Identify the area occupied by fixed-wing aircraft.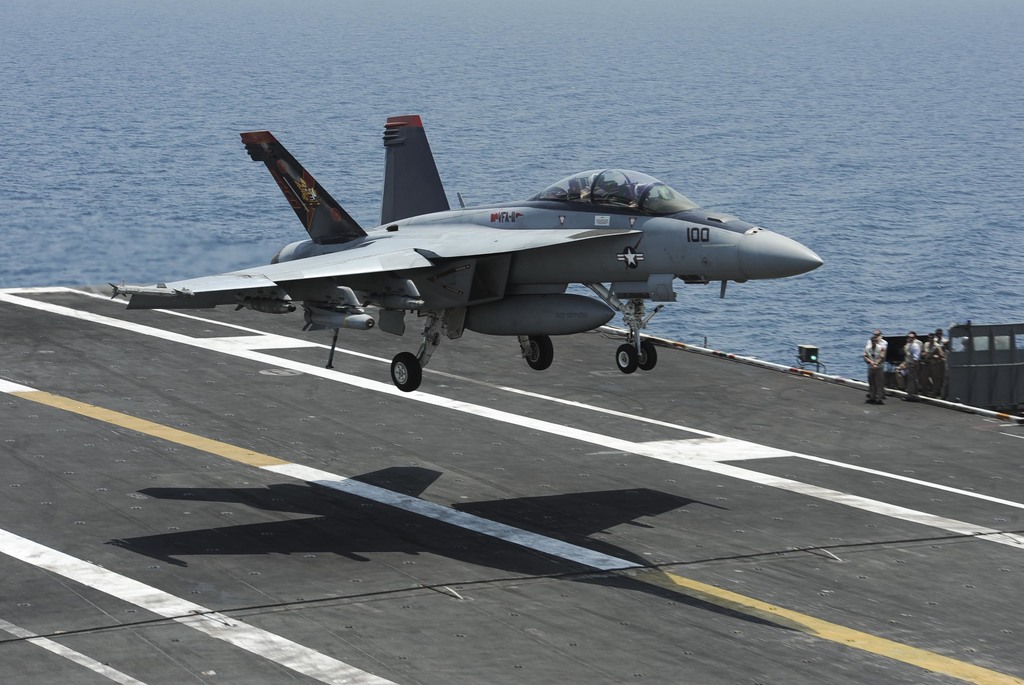
Area: [x1=110, y1=115, x2=823, y2=392].
